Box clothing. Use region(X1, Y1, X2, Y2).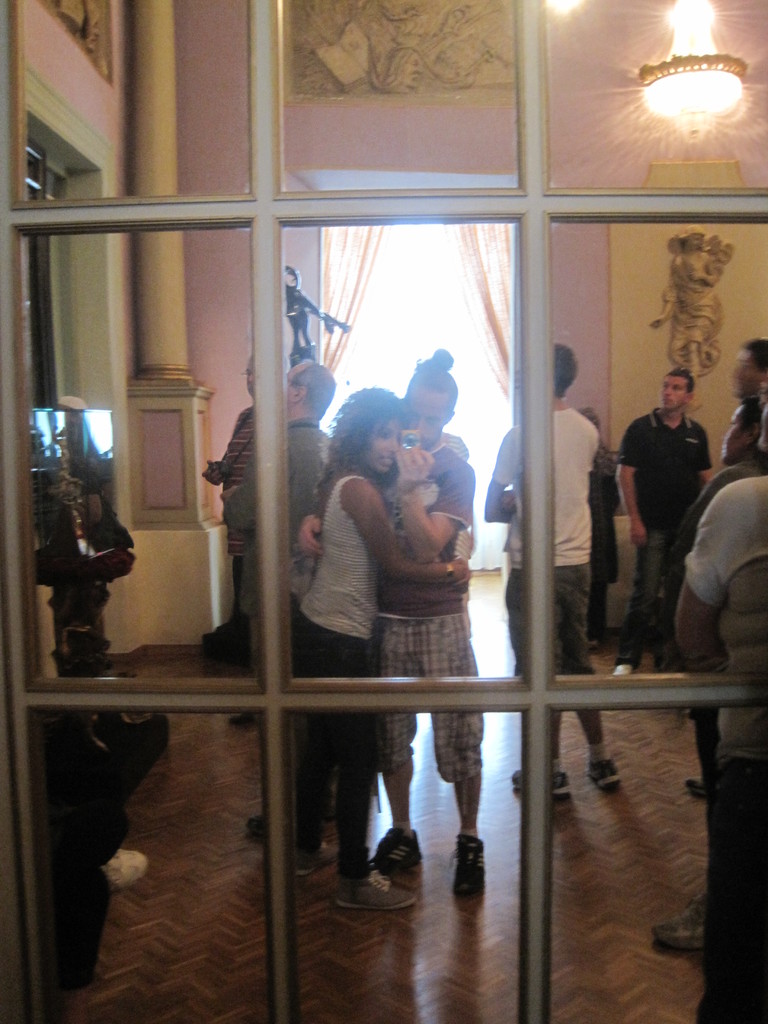
region(367, 442, 484, 795).
